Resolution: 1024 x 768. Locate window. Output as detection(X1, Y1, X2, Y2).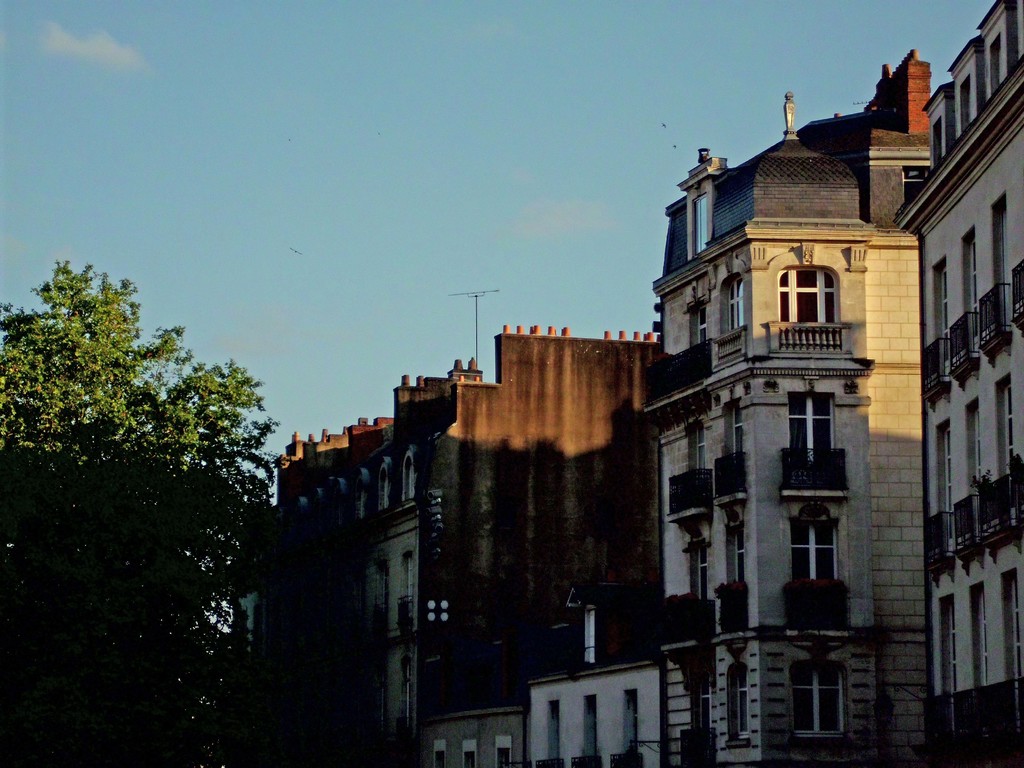
detection(953, 223, 973, 364).
